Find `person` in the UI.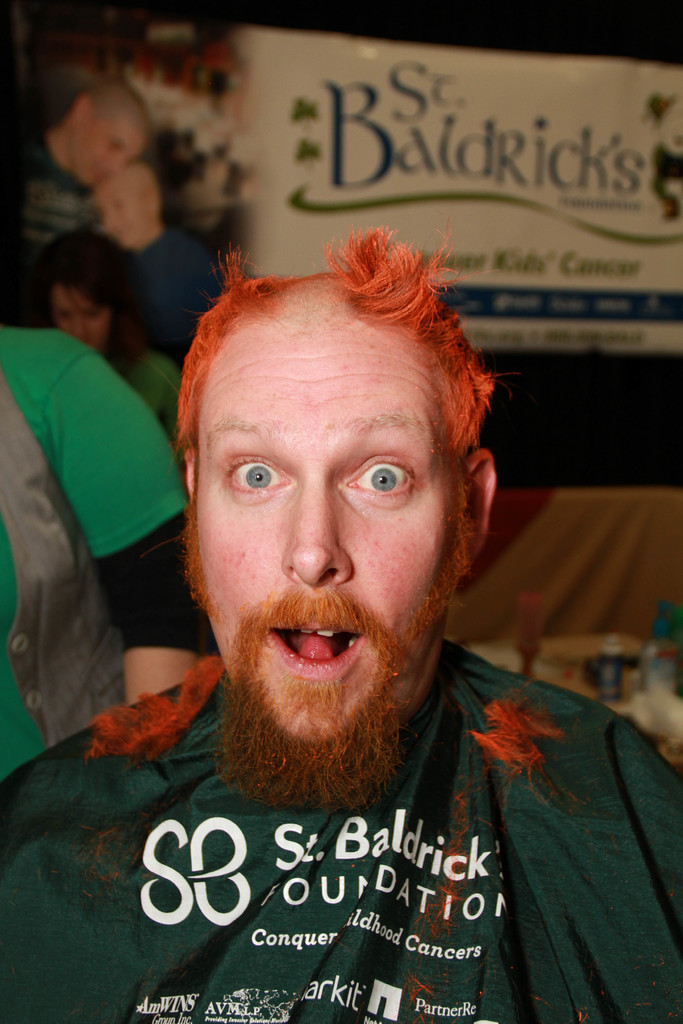
UI element at detection(0, 78, 154, 257).
